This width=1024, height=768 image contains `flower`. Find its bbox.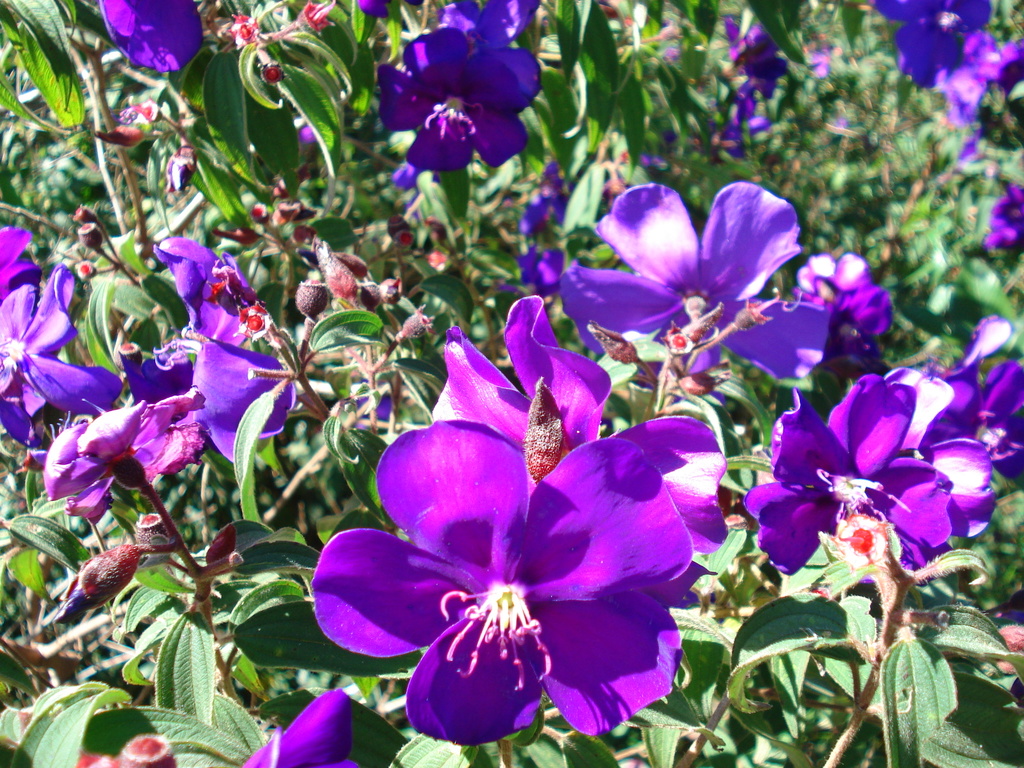
crop(742, 375, 952, 576).
